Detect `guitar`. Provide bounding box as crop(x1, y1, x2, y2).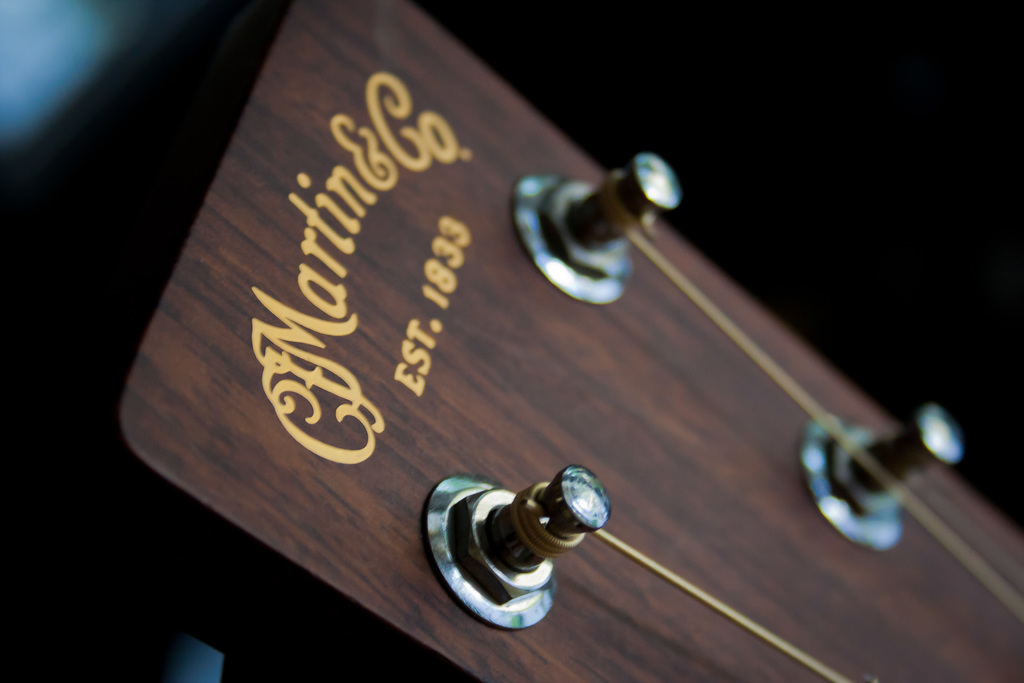
crop(78, 97, 995, 682).
